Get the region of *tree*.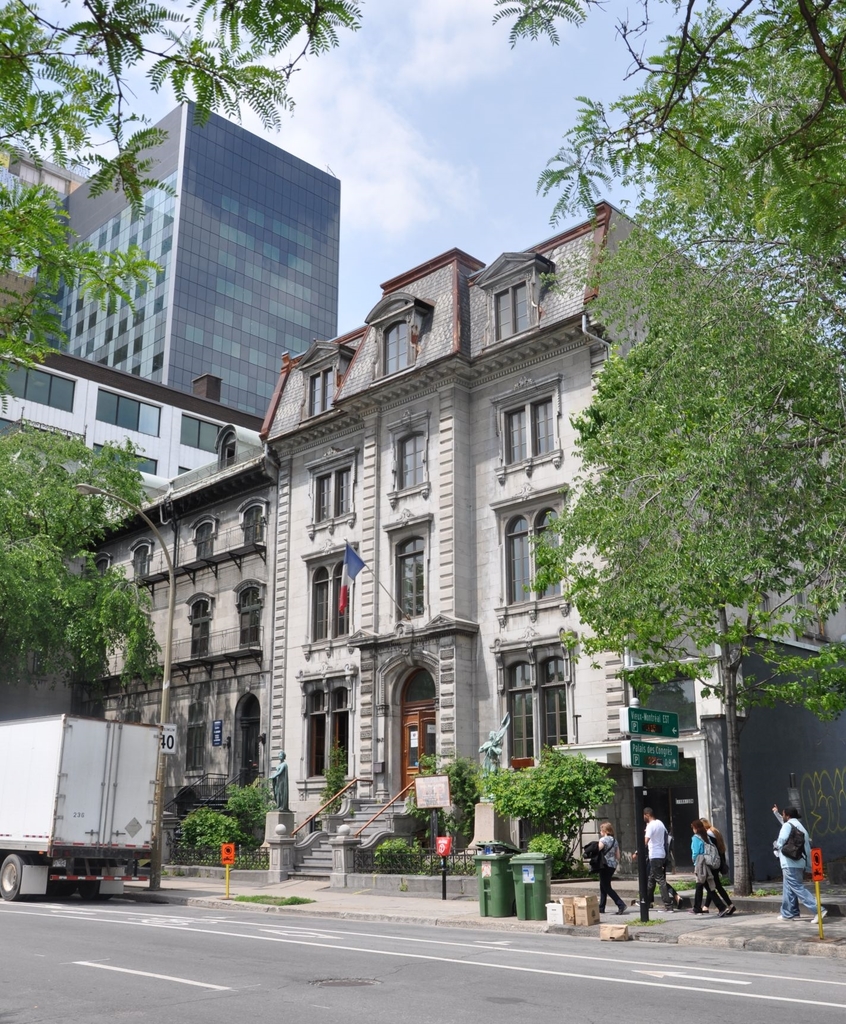
box=[498, 321, 845, 919].
